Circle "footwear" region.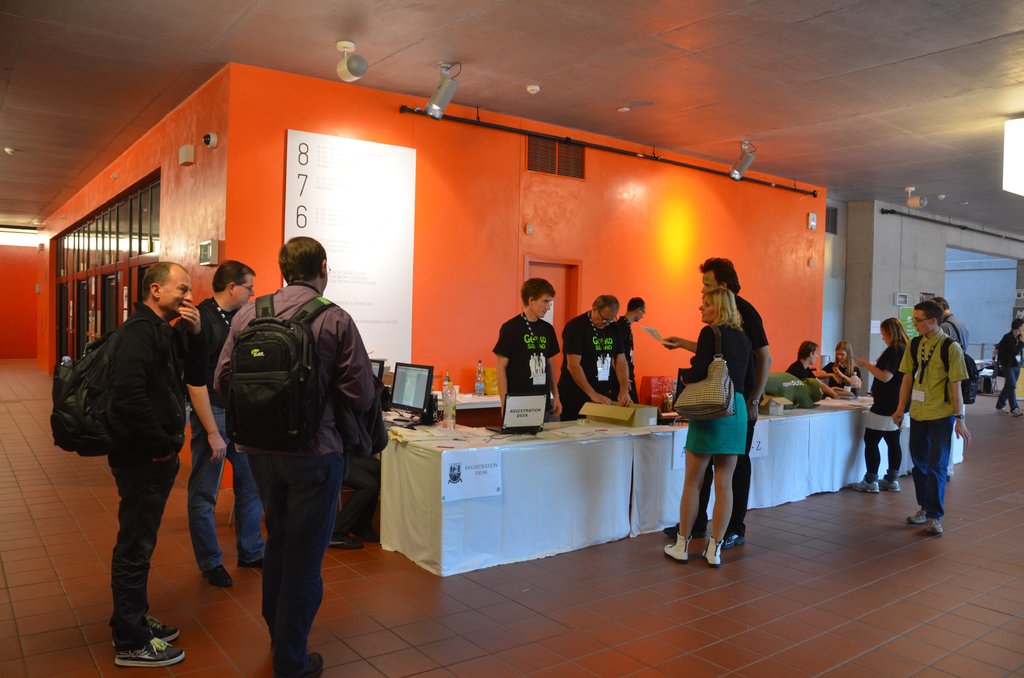
Region: x1=663 y1=521 x2=705 y2=536.
